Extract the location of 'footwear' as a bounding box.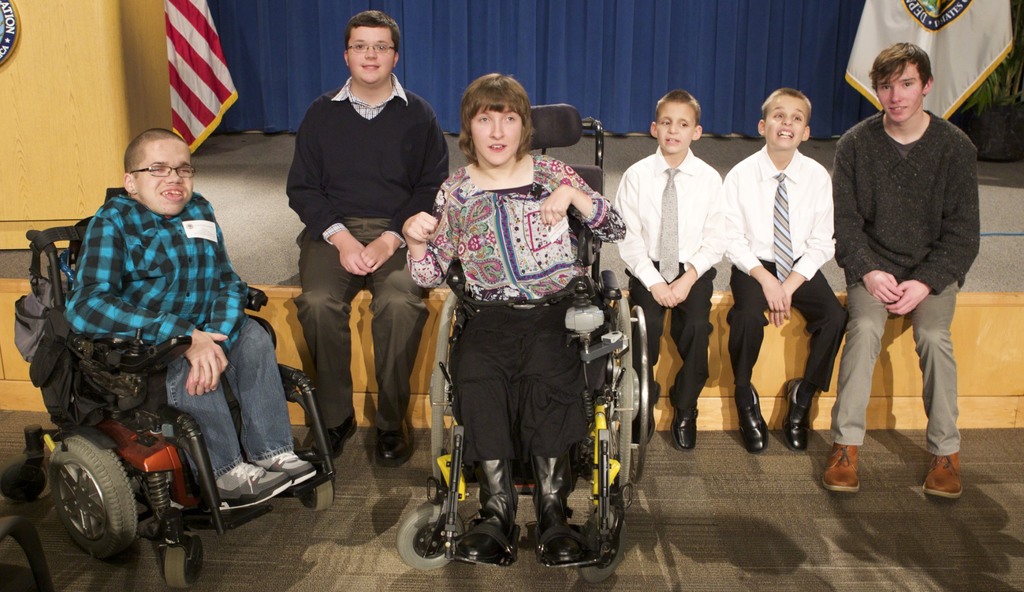
x1=527, y1=452, x2=594, y2=571.
